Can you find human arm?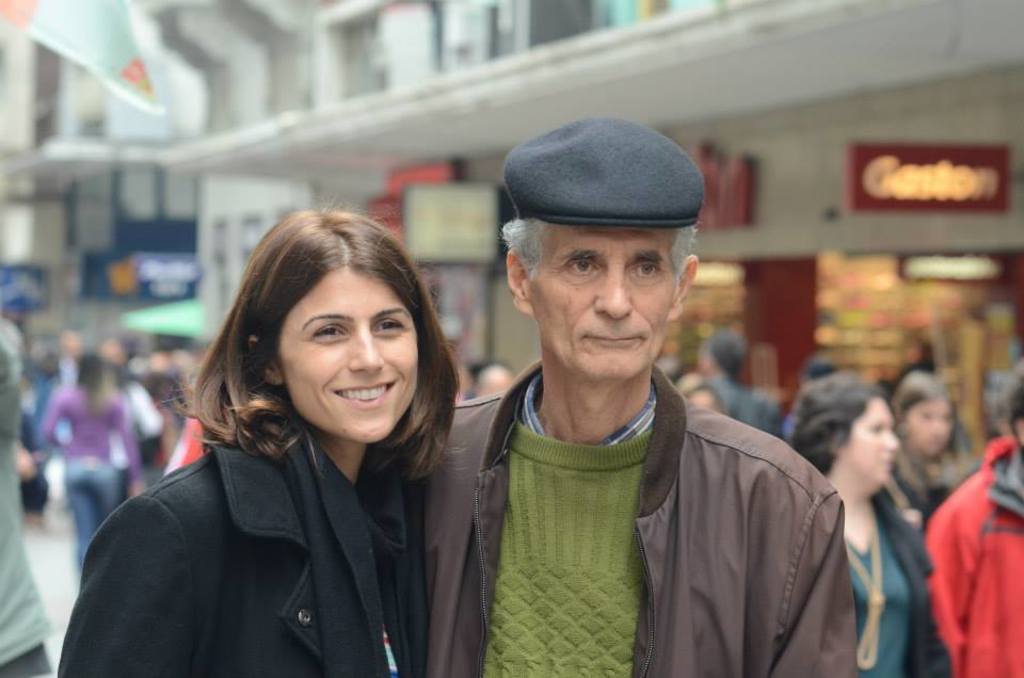
Yes, bounding box: <region>928, 486, 971, 677</region>.
